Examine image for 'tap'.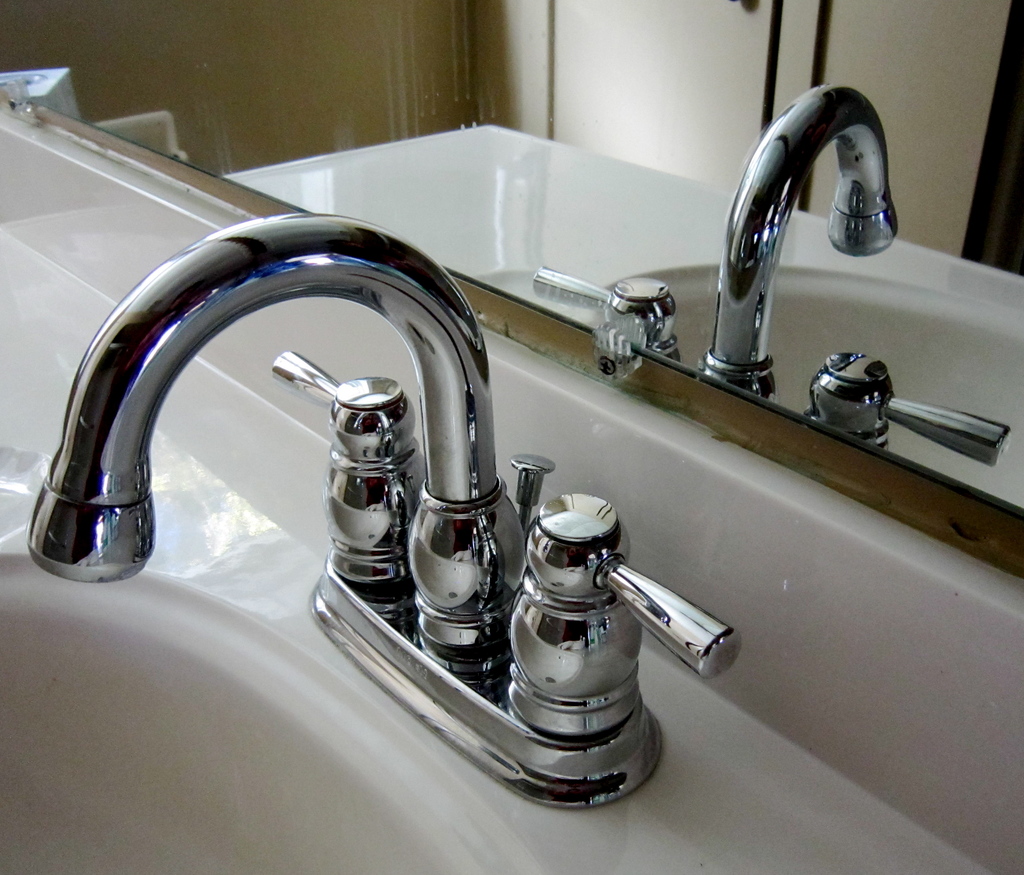
Examination result: bbox(21, 211, 550, 650).
